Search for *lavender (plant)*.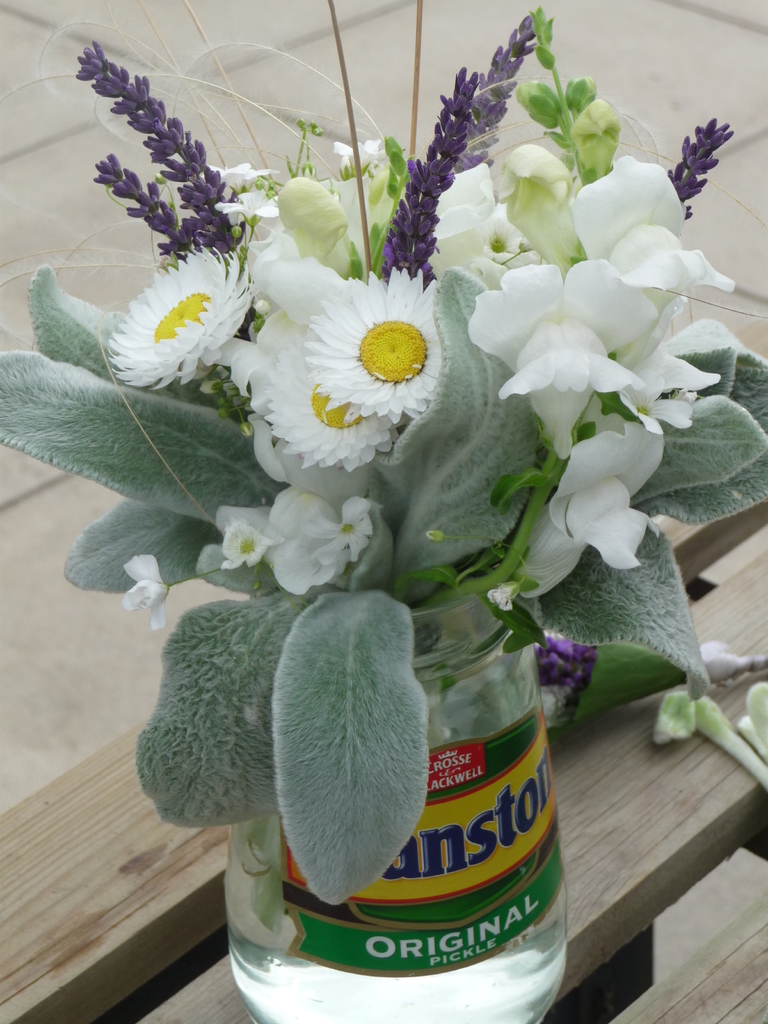
Found at rect(99, 143, 218, 246).
